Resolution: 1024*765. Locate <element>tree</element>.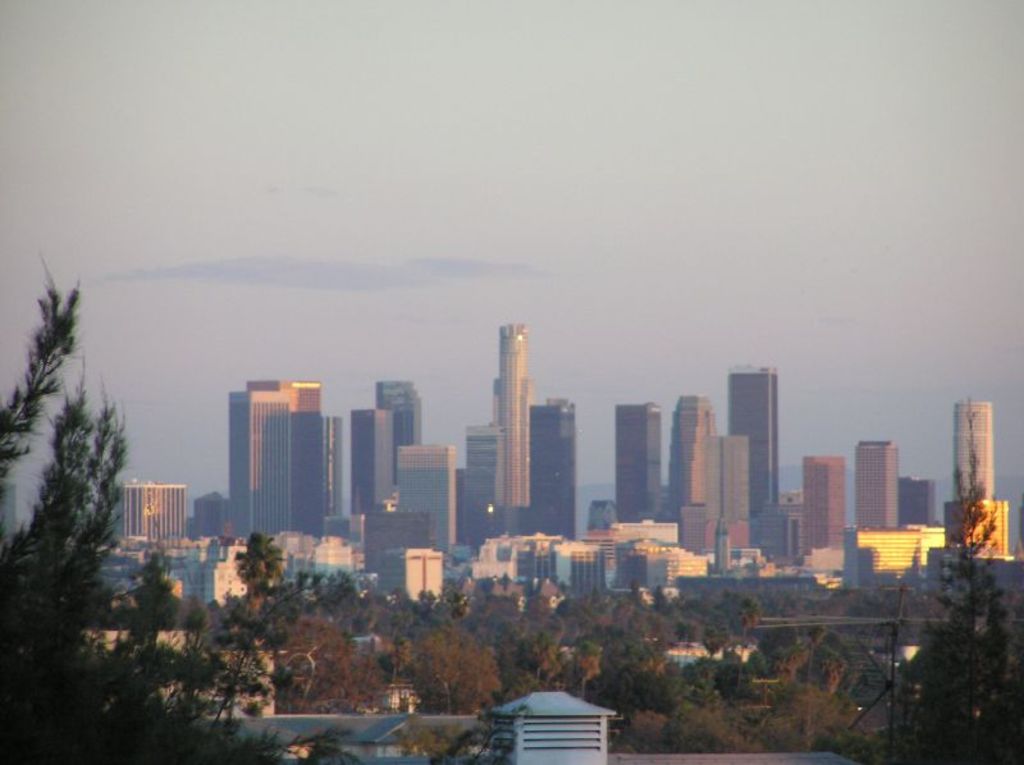
bbox=[884, 389, 1021, 764].
